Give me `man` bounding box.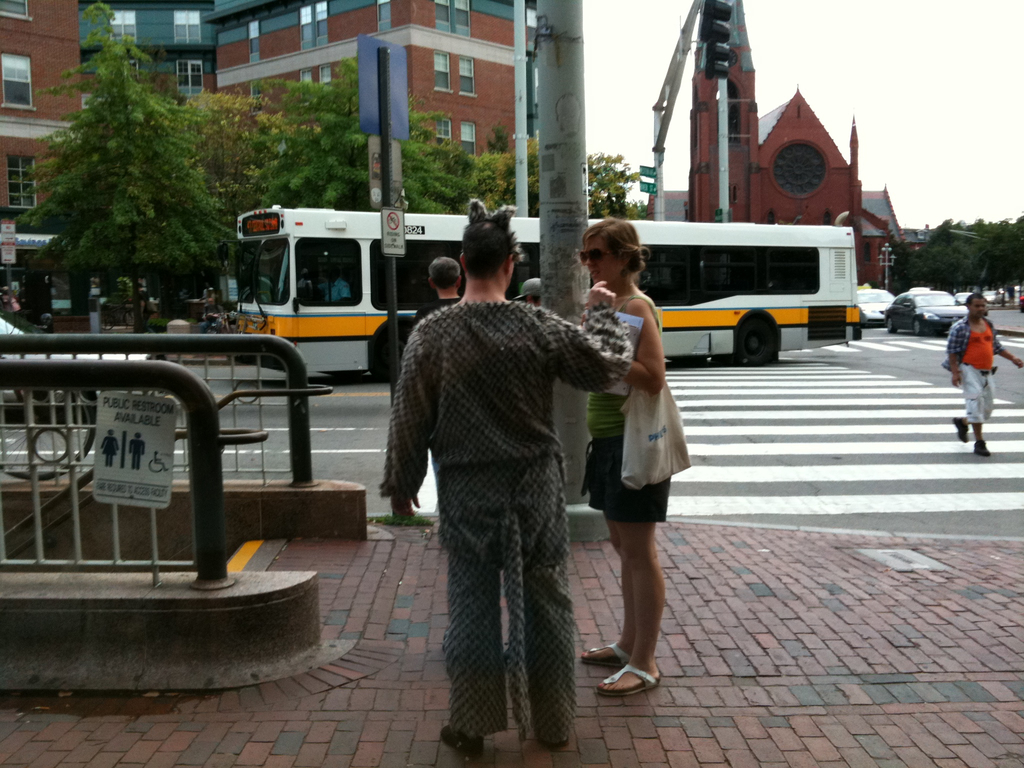
bbox=(941, 291, 1023, 459).
